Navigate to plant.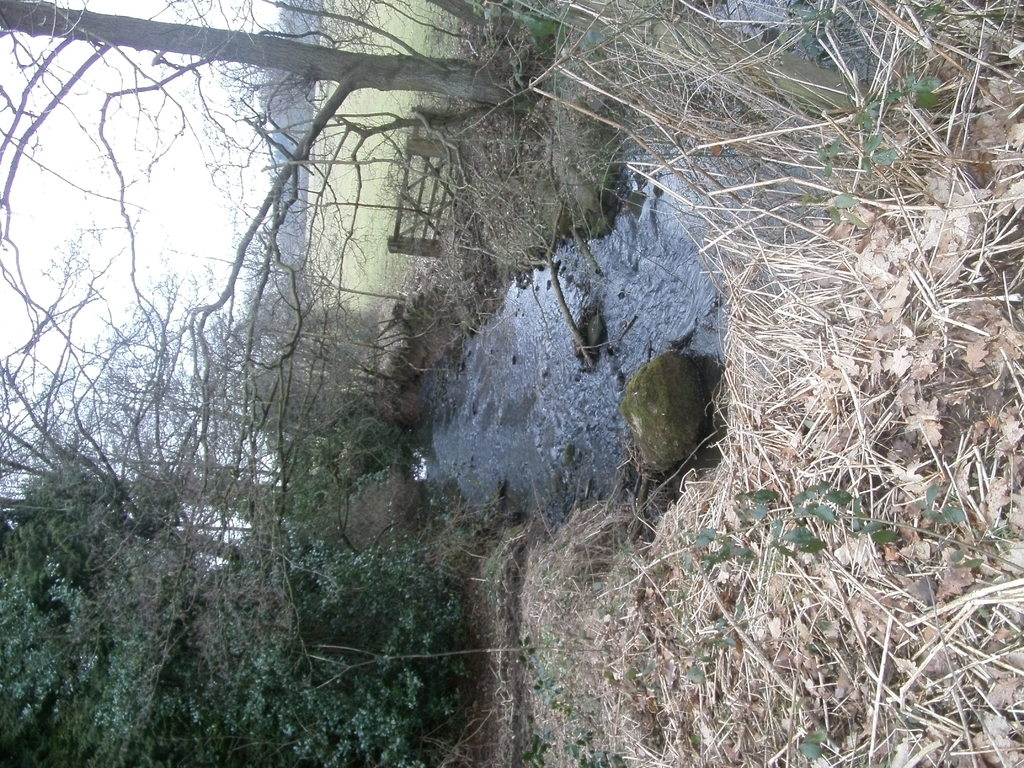
Navigation target: [x1=669, y1=605, x2=734, y2=691].
